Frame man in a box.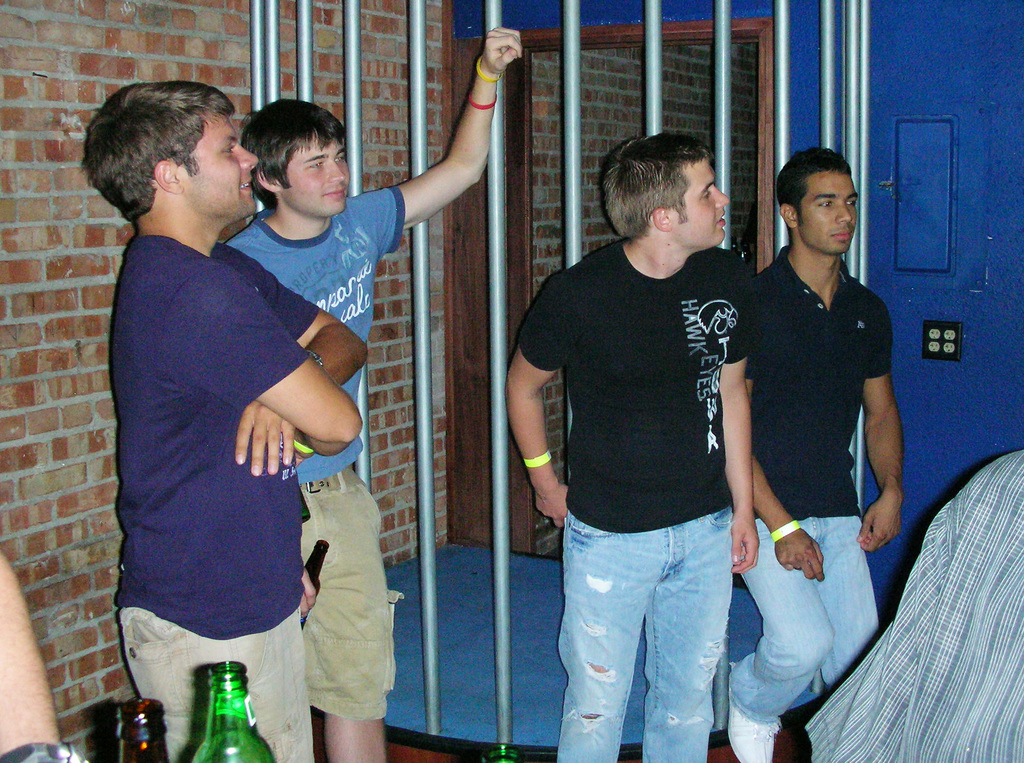
{"x1": 801, "y1": 447, "x2": 1023, "y2": 762}.
